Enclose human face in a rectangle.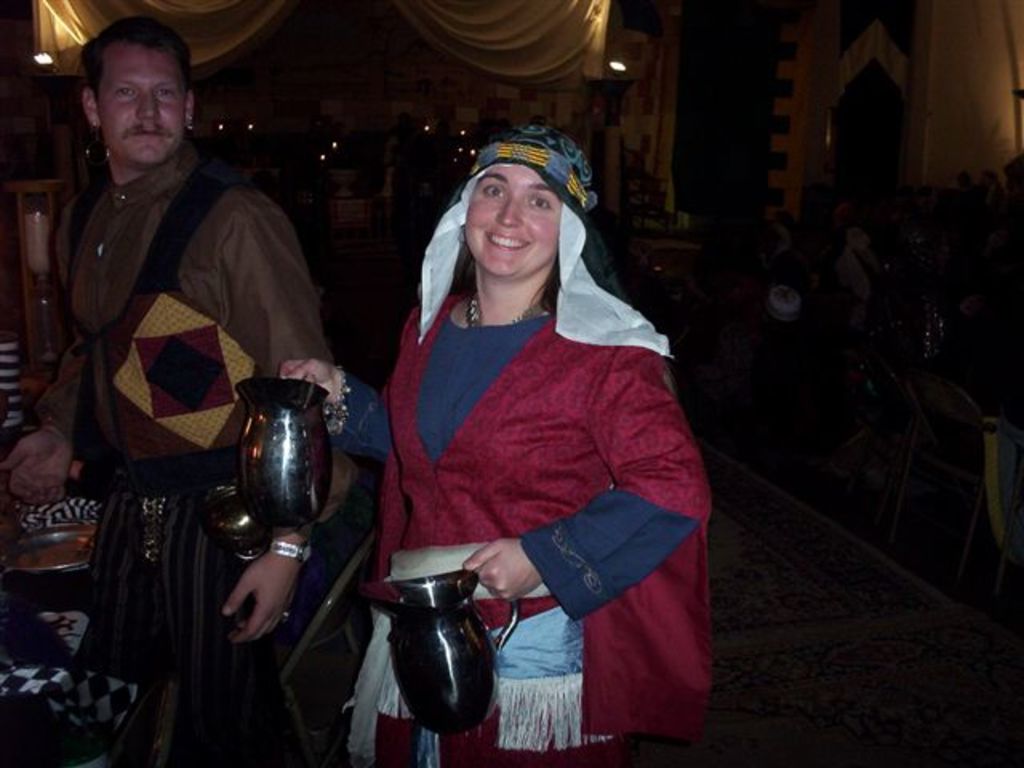
466,165,560,278.
